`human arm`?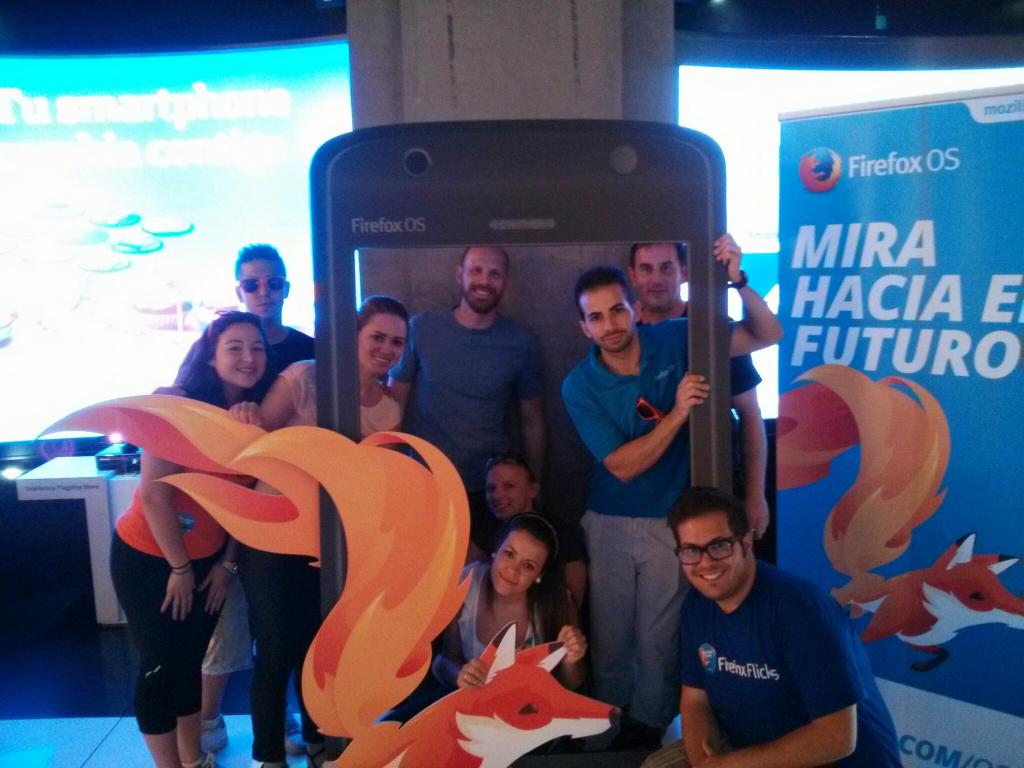
x1=378 y1=311 x2=422 y2=433
